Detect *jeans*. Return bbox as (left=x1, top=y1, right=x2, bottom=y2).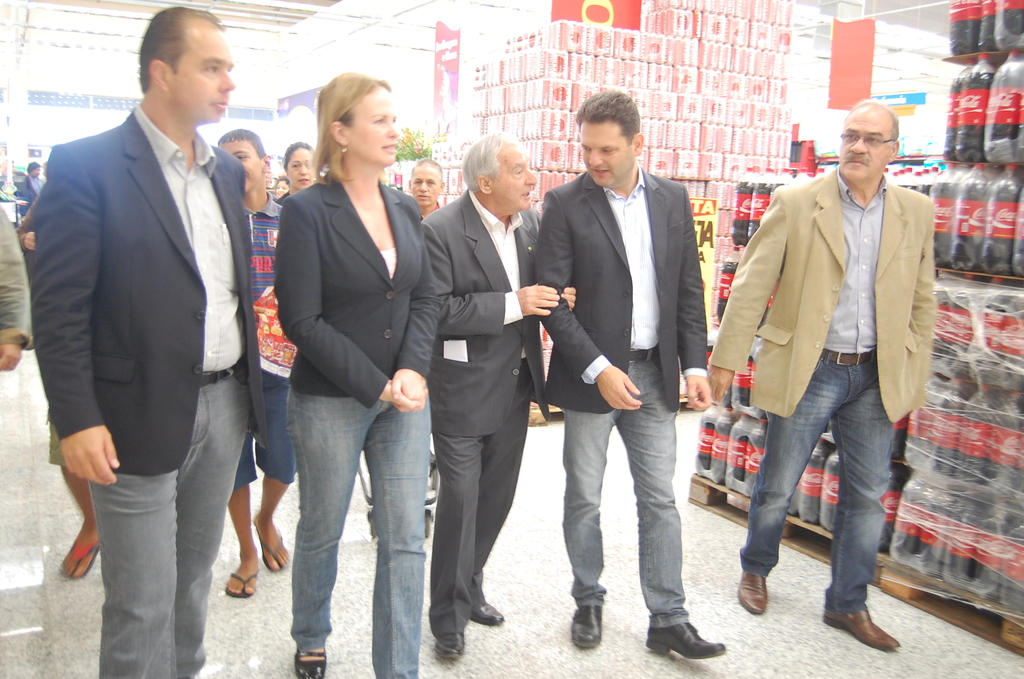
(left=86, top=363, right=254, bottom=678).
